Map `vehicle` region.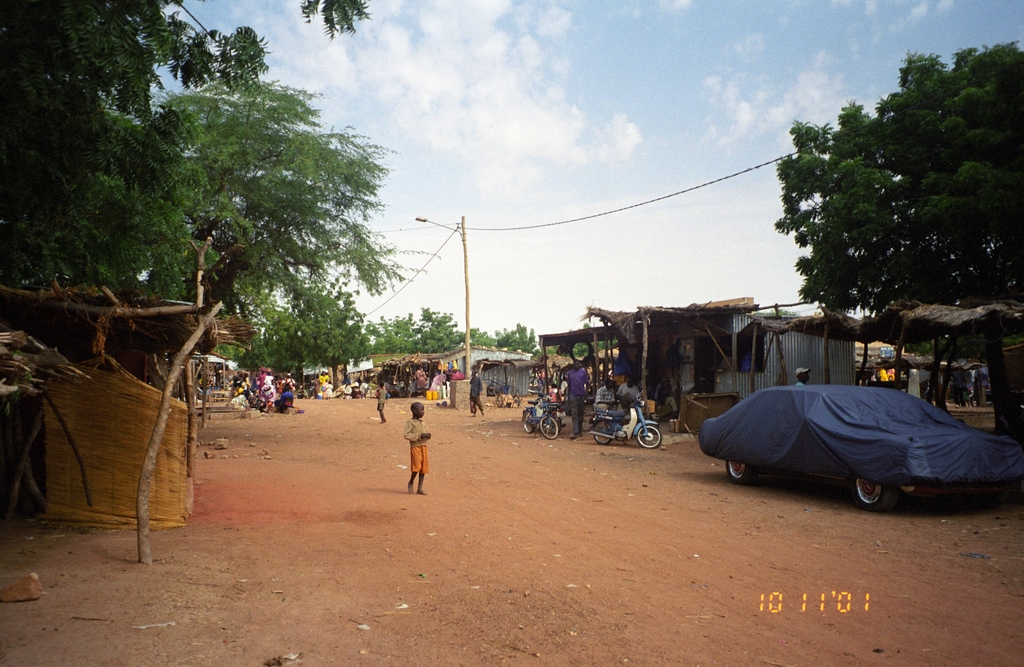
Mapped to BBox(711, 365, 1017, 513).
